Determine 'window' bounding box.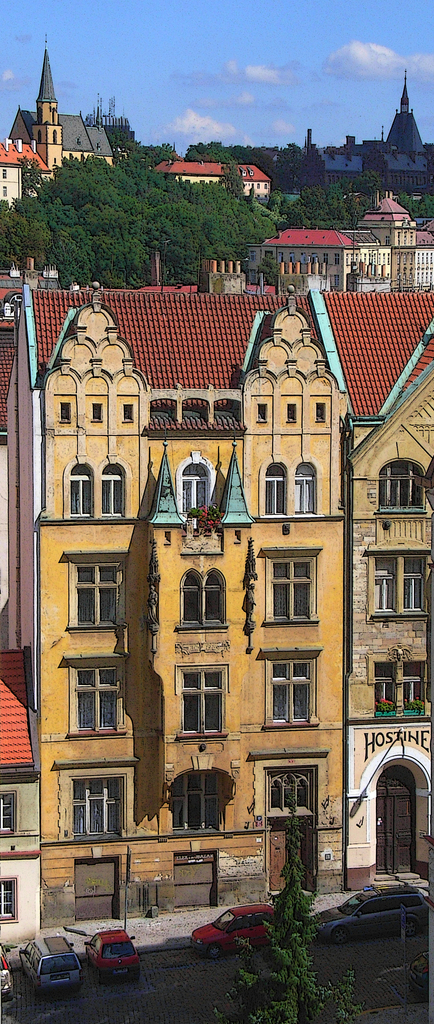
Determined: x1=174, y1=664, x2=232, y2=737.
